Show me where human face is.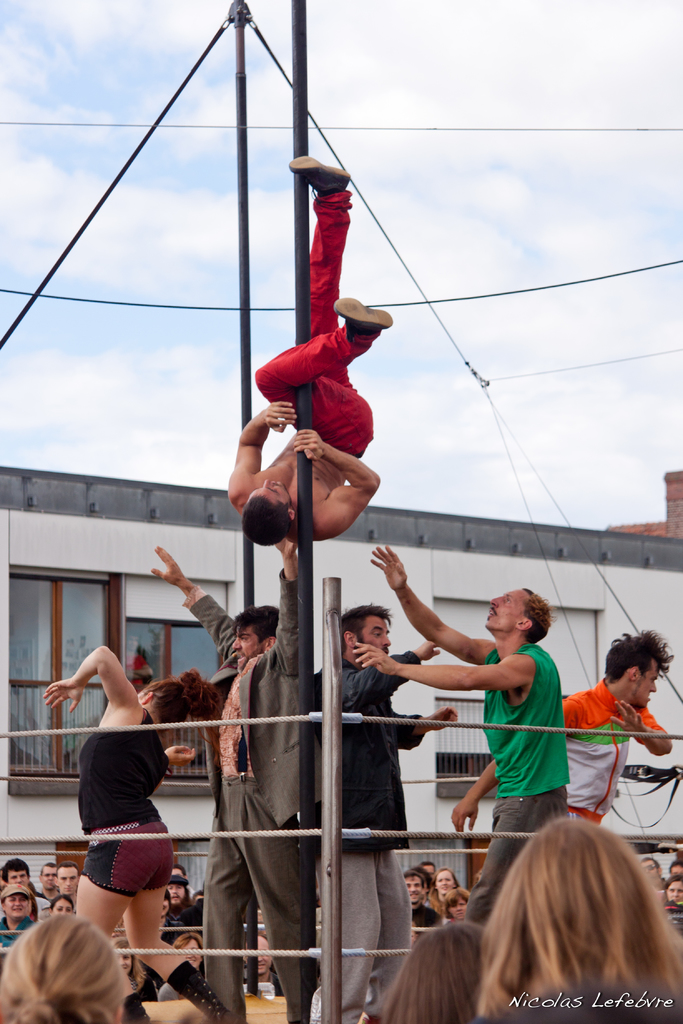
human face is at region(258, 942, 272, 975).
